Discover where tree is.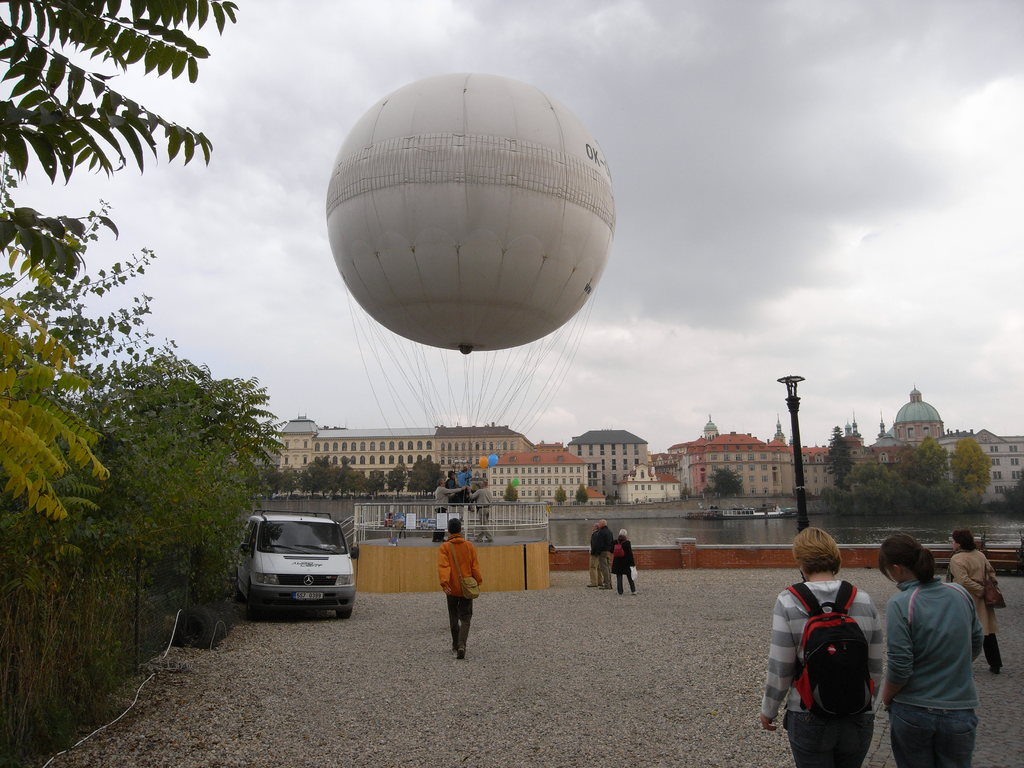
Discovered at Rect(505, 482, 520, 506).
